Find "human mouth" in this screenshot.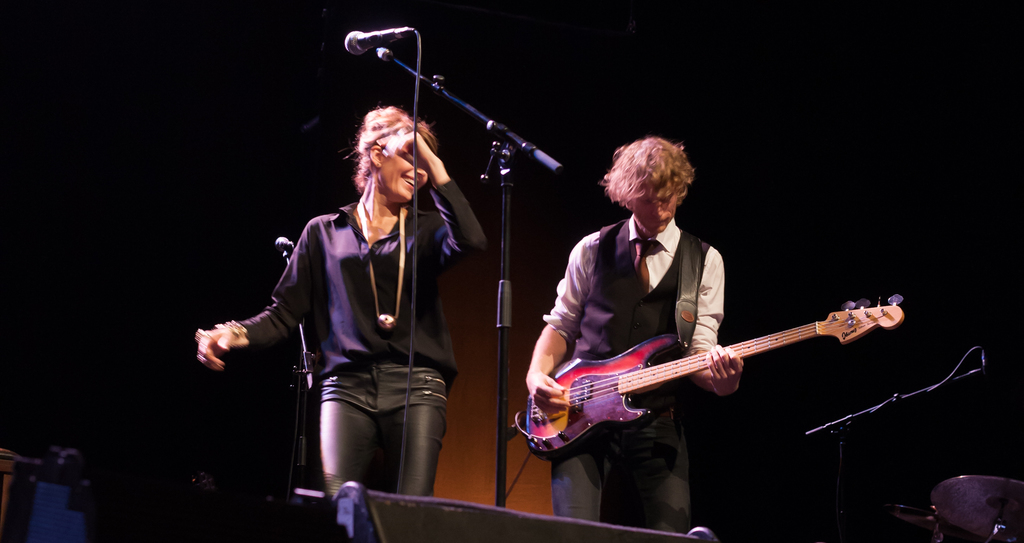
The bounding box for "human mouth" is 401 178 418 191.
